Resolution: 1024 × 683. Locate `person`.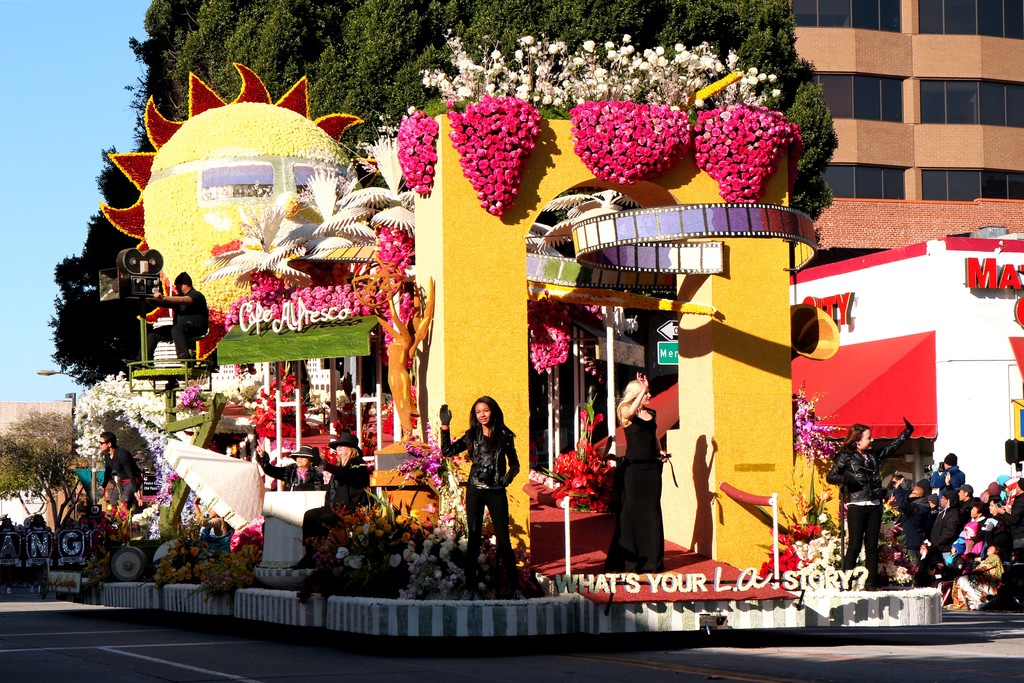
pyautogui.locateOnScreen(943, 524, 985, 566).
